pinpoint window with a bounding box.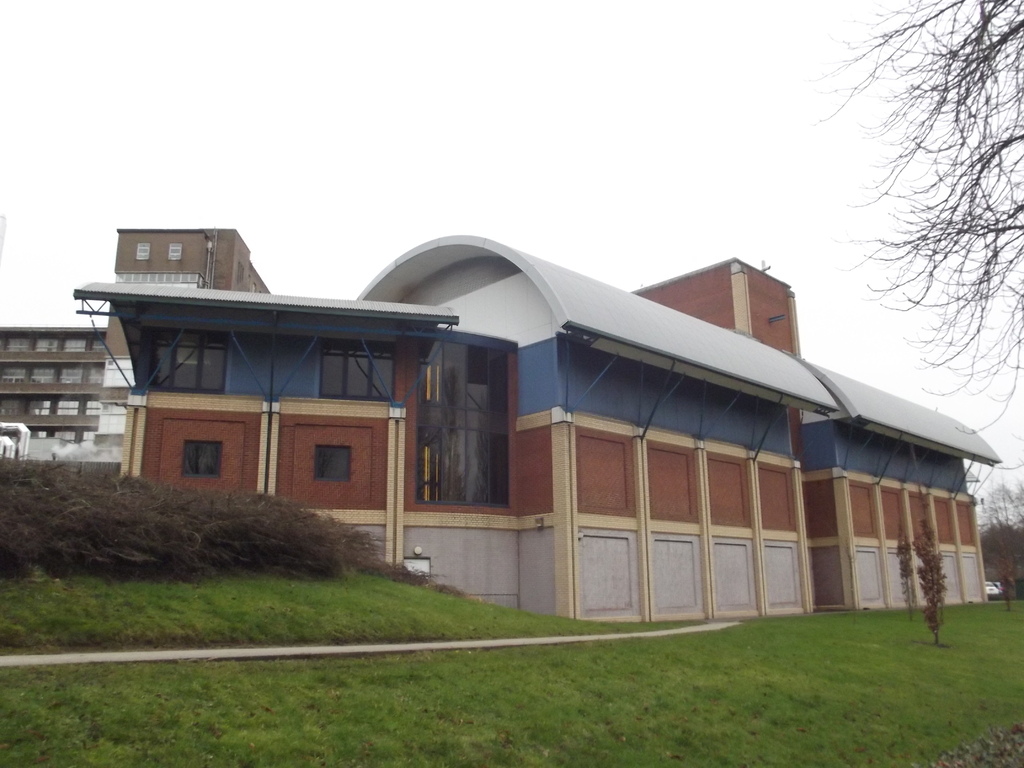
(x1=90, y1=332, x2=104, y2=350).
